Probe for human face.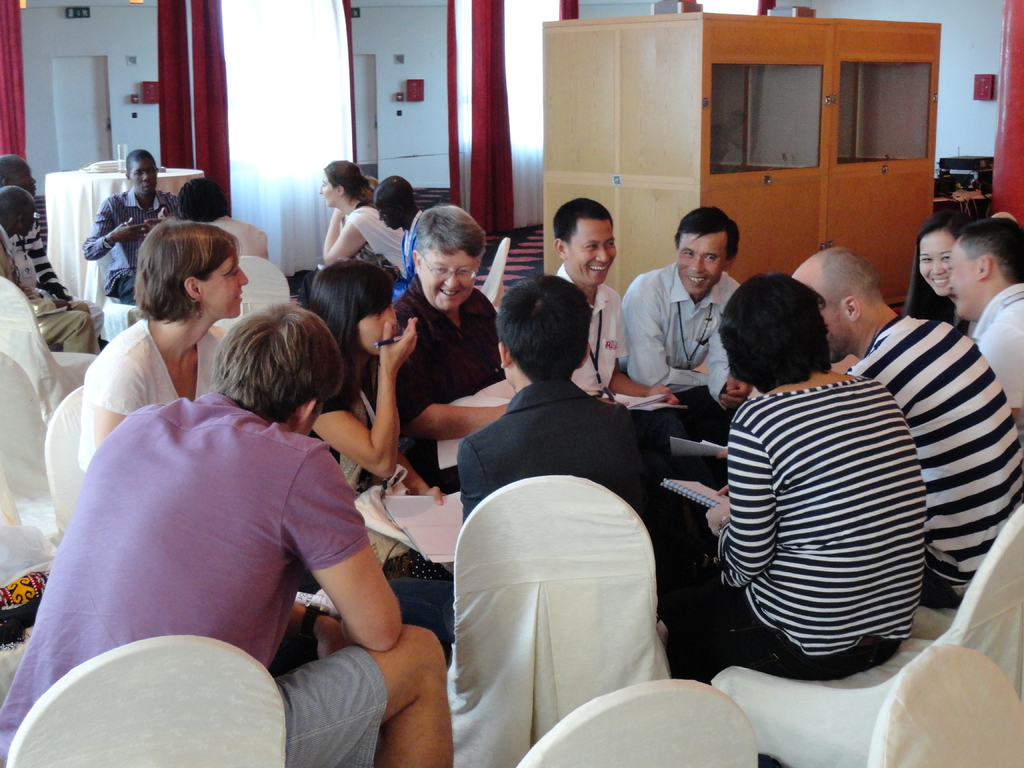
Probe result: x1=950 y1=244 x2=979 y2=310.
